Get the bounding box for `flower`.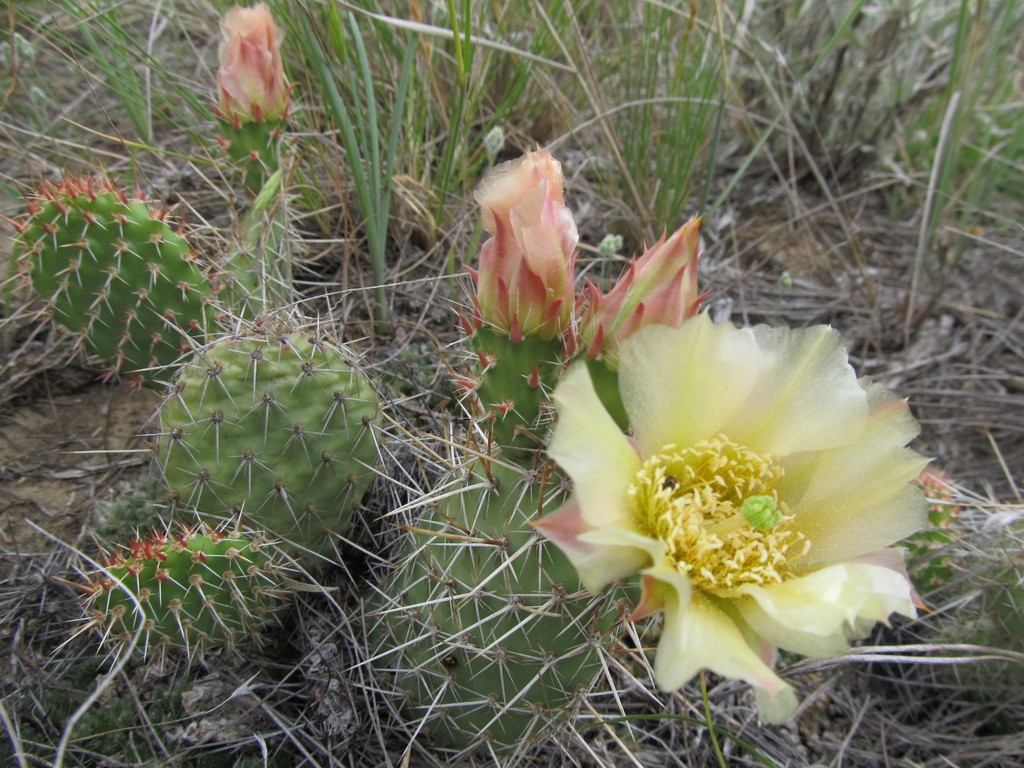
pyautogui.locateOnScreen(574, 223, 729, 352).
